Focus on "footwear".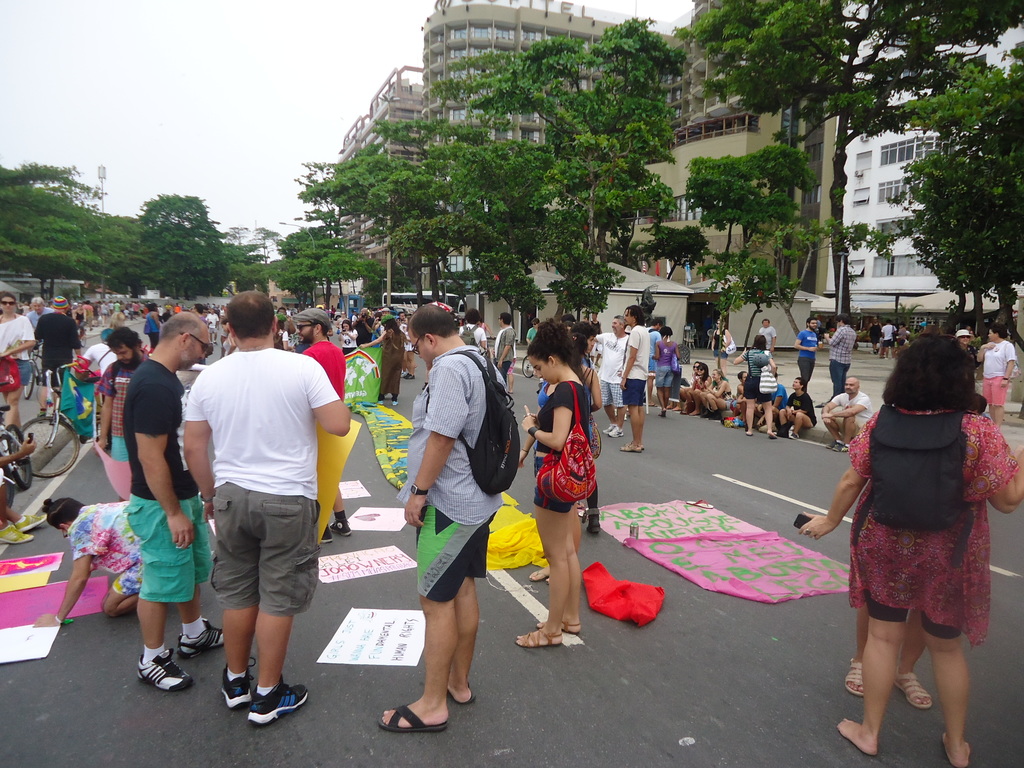
Focused at <bbox>583, 505, 604, 533</bbox>.
